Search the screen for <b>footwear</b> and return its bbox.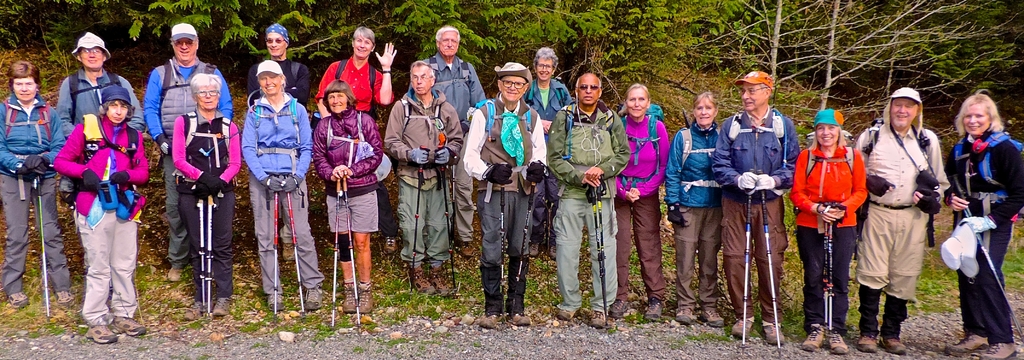
Found: <bbox>83, 324, 113, 343</bbox>.
